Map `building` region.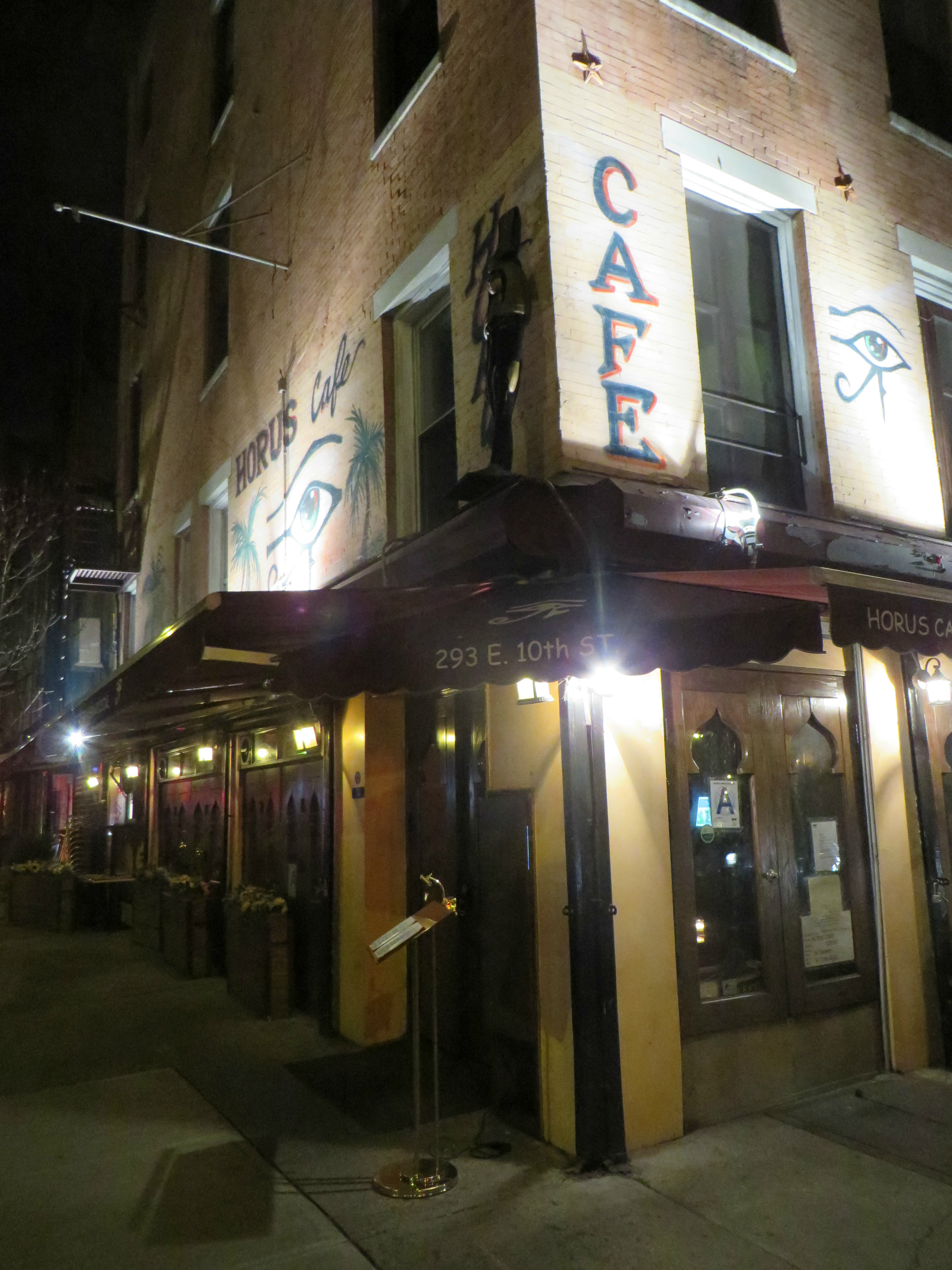
Mapped to locate(35, 0, 302, 370).
